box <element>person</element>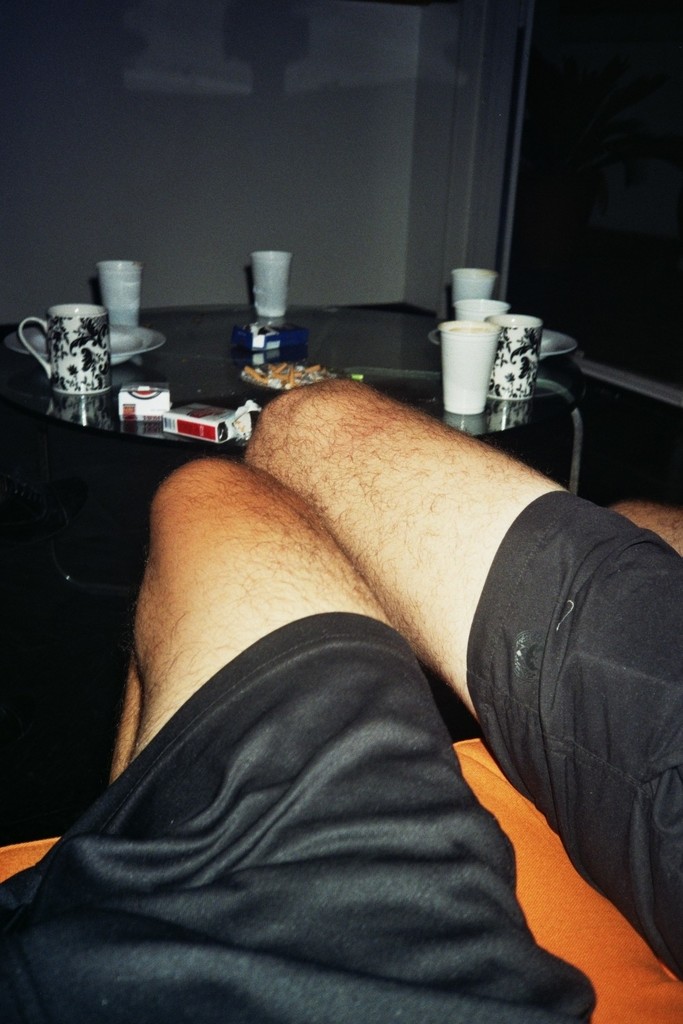
(244, 379, 682, 971)
